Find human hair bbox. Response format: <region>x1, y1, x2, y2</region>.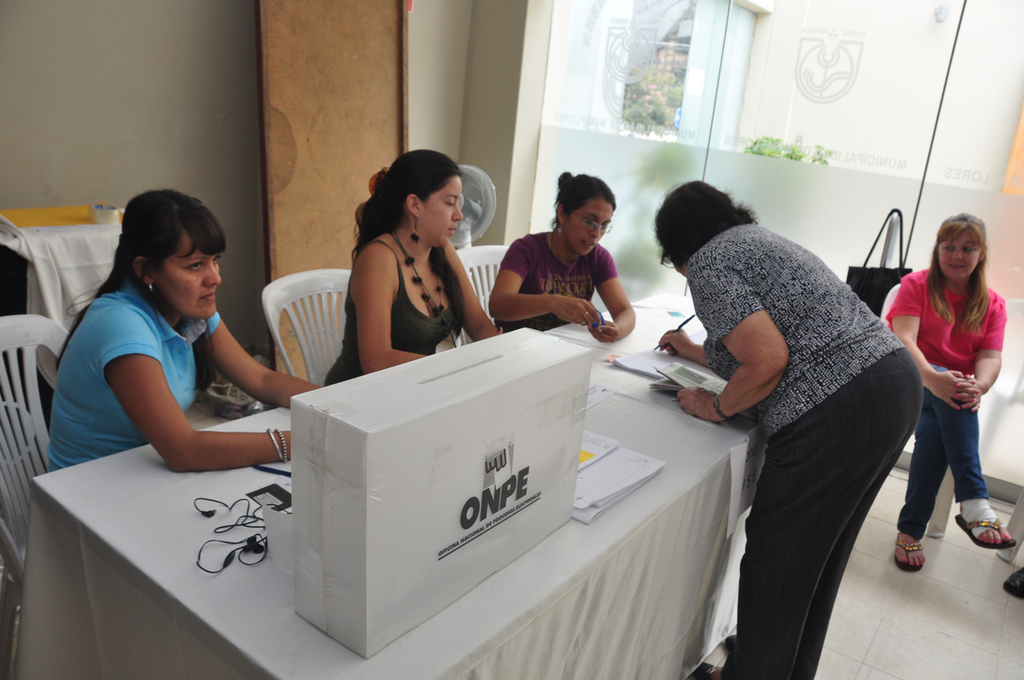
<region>920, 212, 993, 333</region>.
